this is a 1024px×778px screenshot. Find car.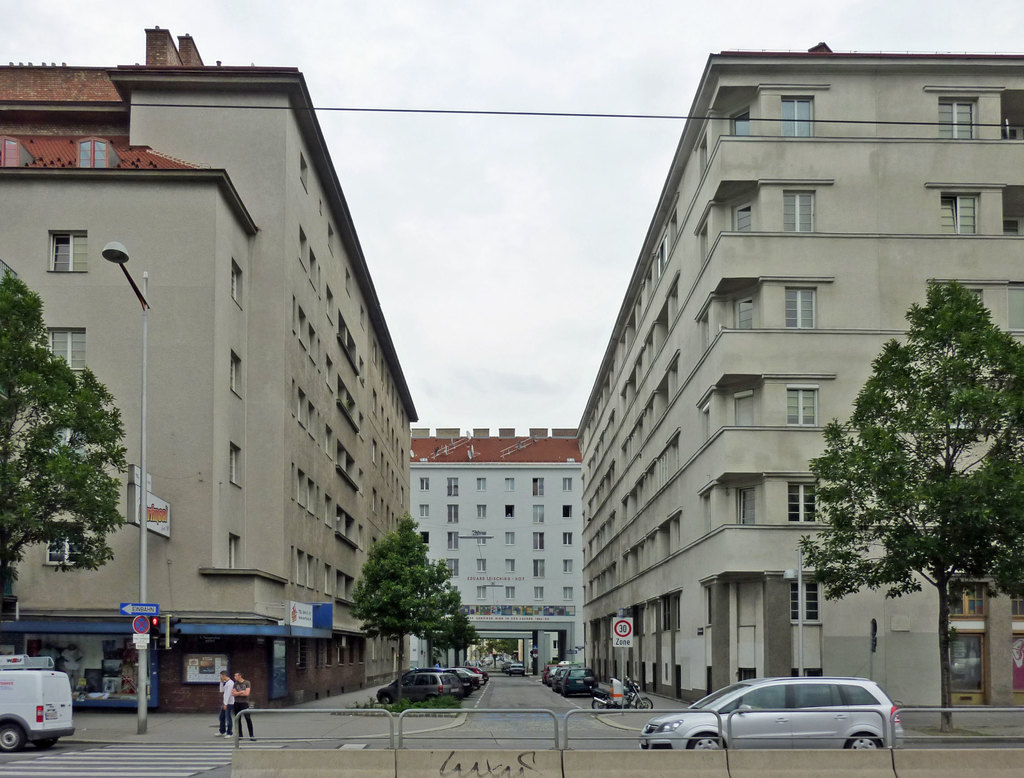
Bounding box: 553:666:598:703.
